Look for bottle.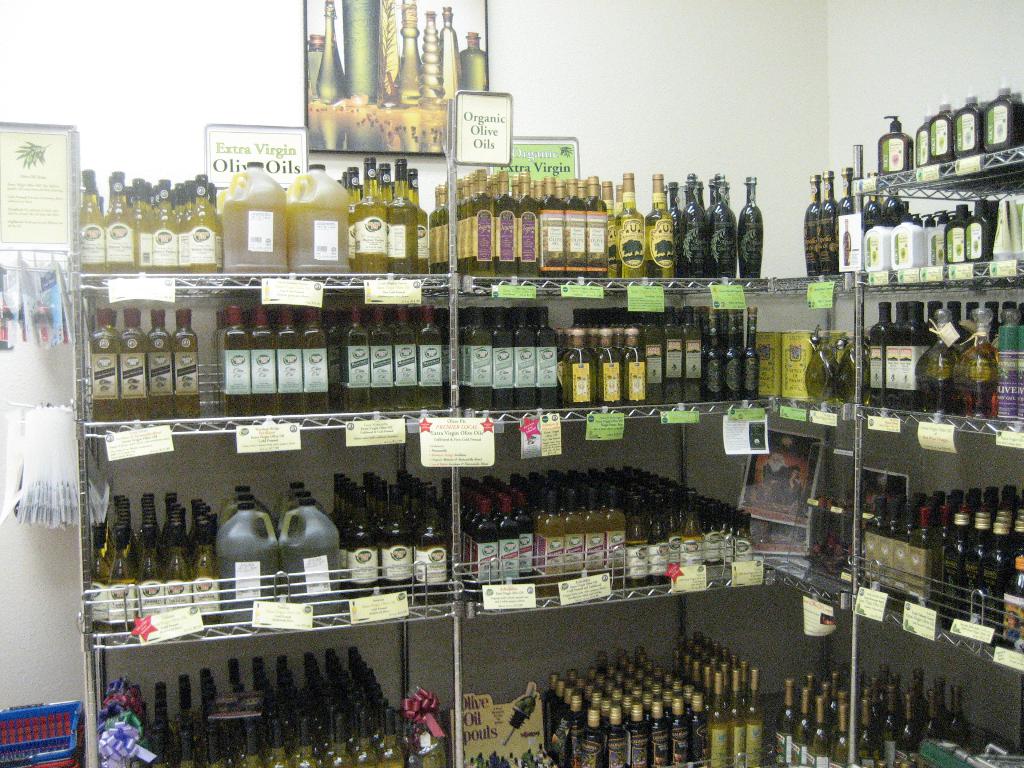
Found: rect(838, 168, 856, 218).
